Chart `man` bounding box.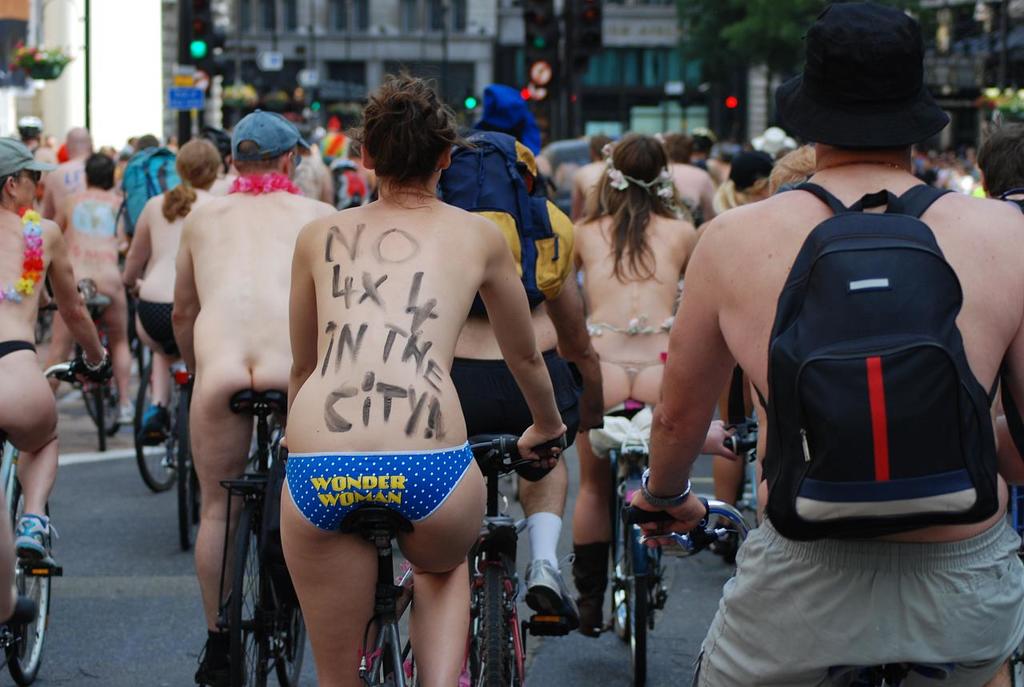
Charted: [left=129, top=125, right=326, bottom=613].
